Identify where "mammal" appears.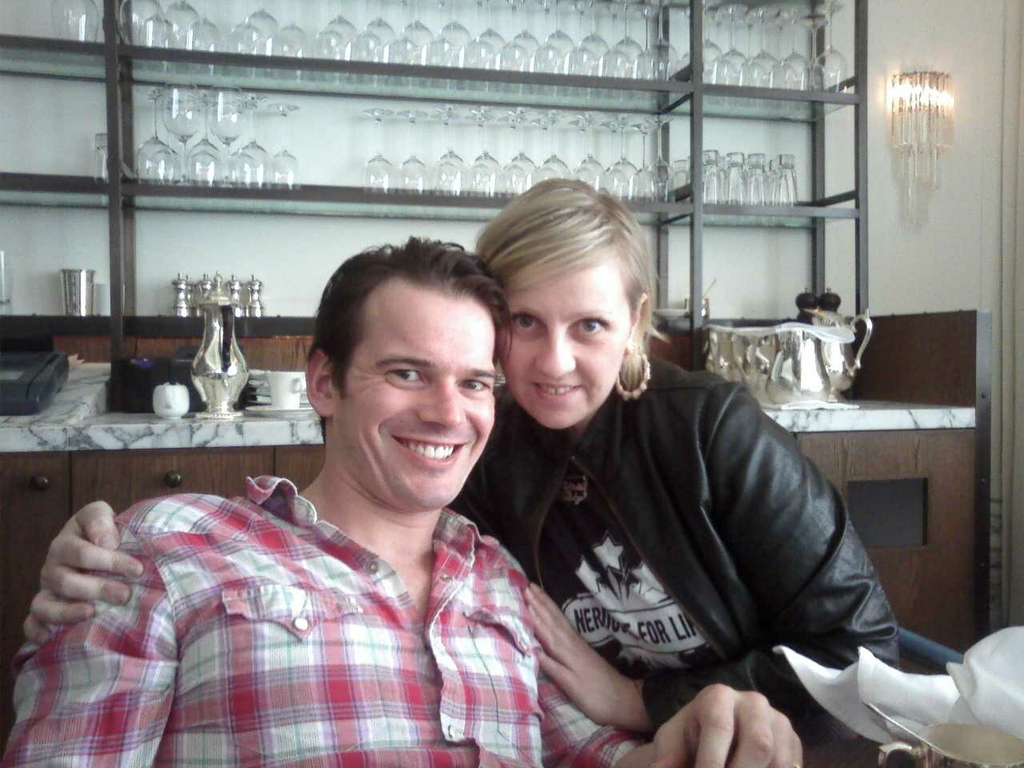
Appears at box(0, 234, 806, 767).
